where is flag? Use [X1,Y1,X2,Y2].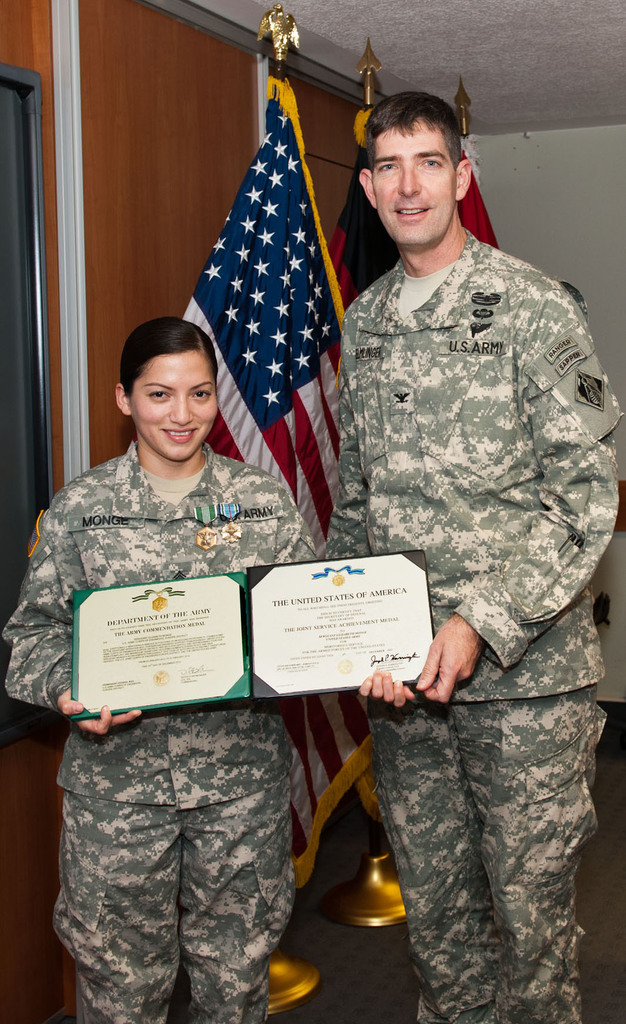
[182,42,334,555].
